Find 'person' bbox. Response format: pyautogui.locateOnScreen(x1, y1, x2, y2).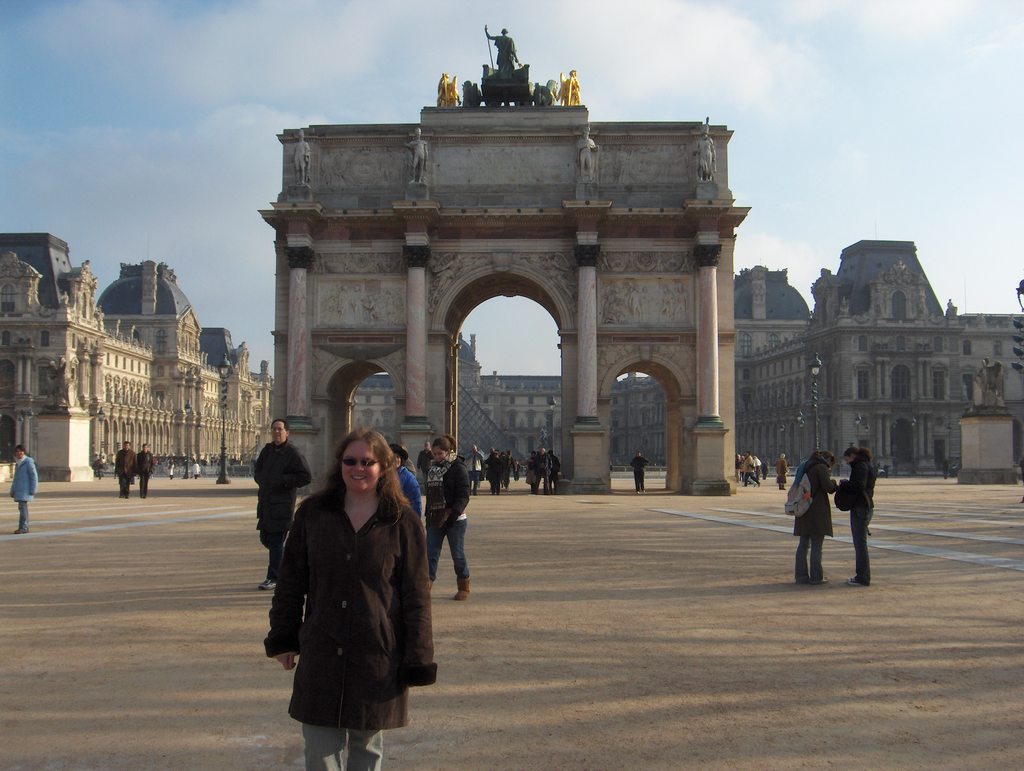
pyautogui.locateOnScreen(423, 434, 470, 600).
